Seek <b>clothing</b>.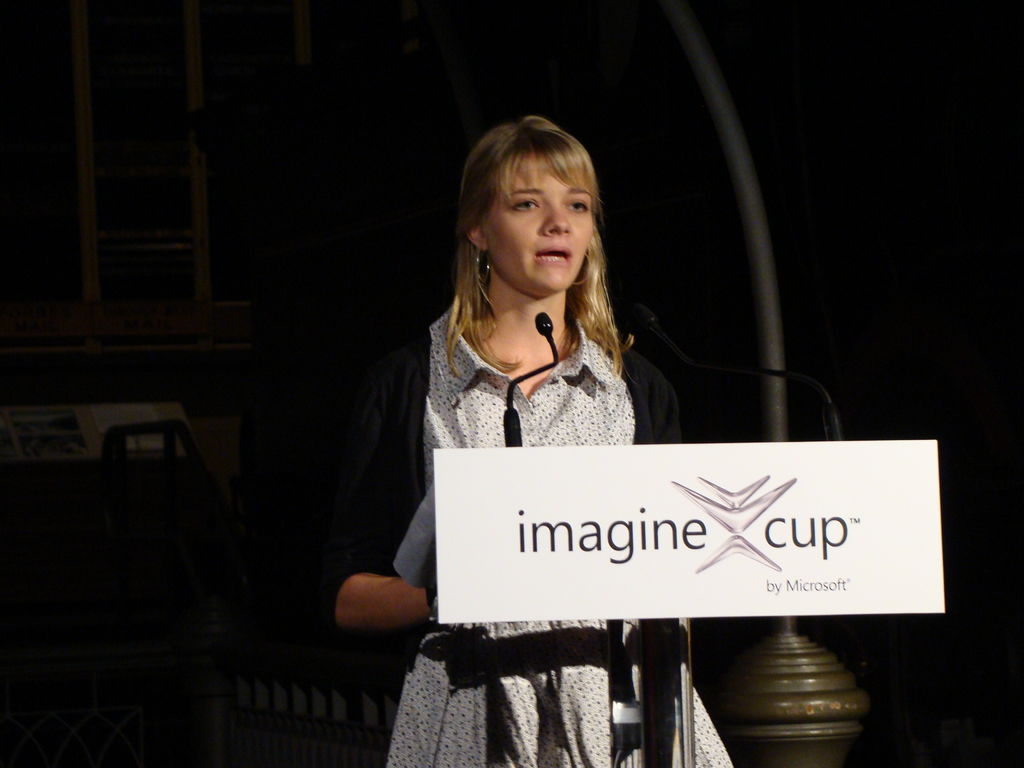
319 308 732 767.
